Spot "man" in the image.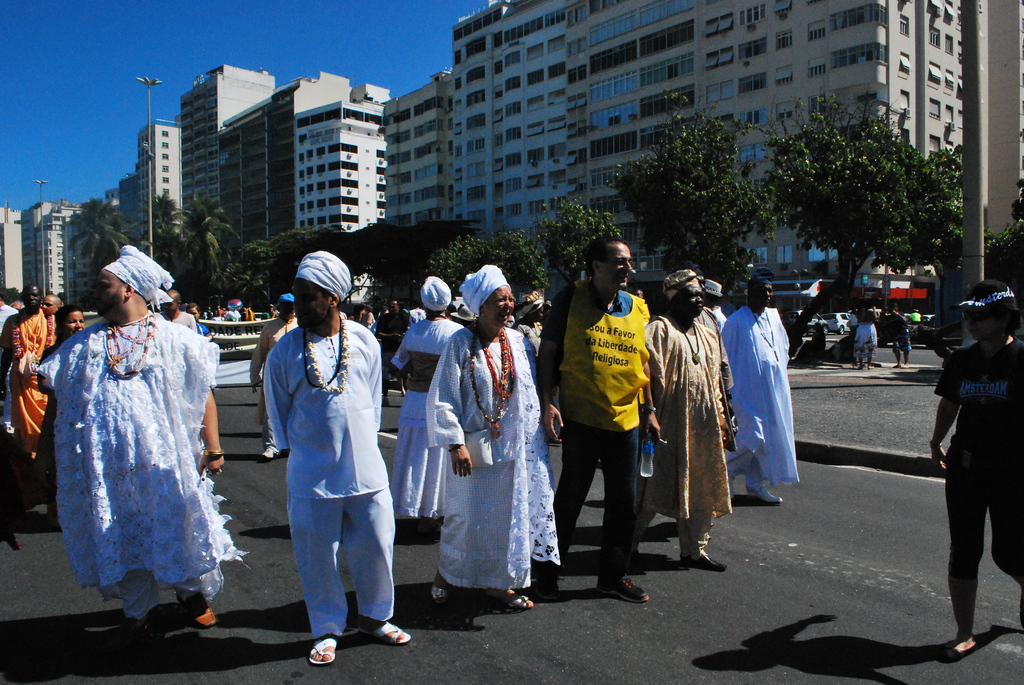
"man" found at crop(547, 243, 666, 613).
